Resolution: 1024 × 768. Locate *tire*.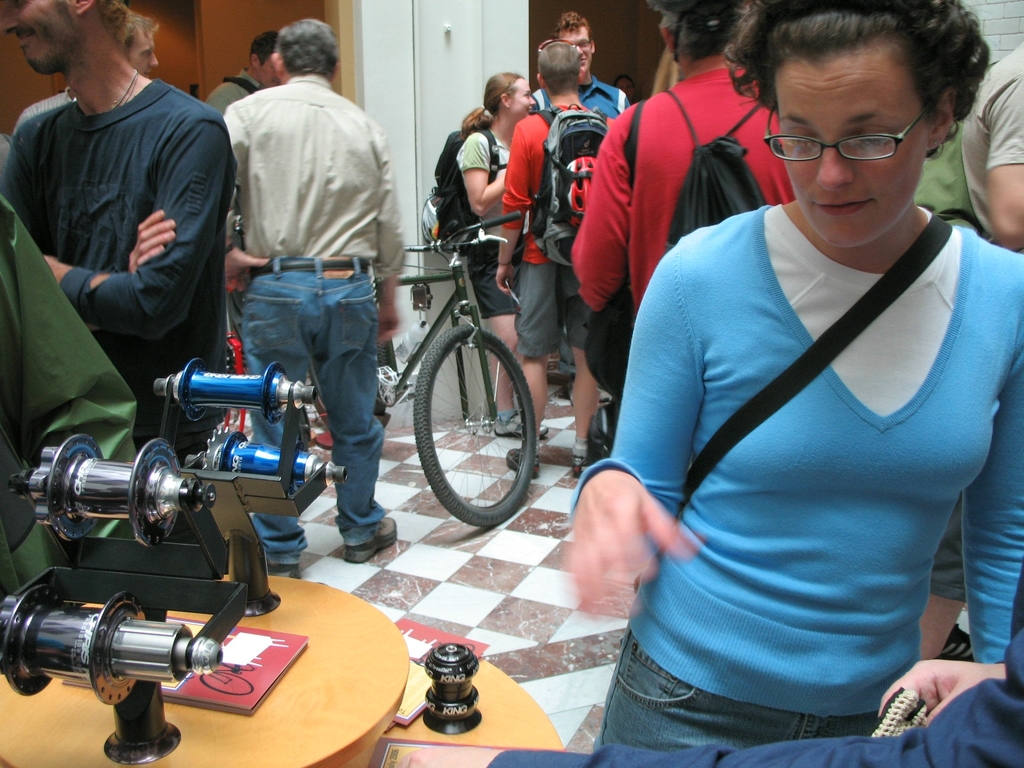
<box>401,312,529,540</box>.
